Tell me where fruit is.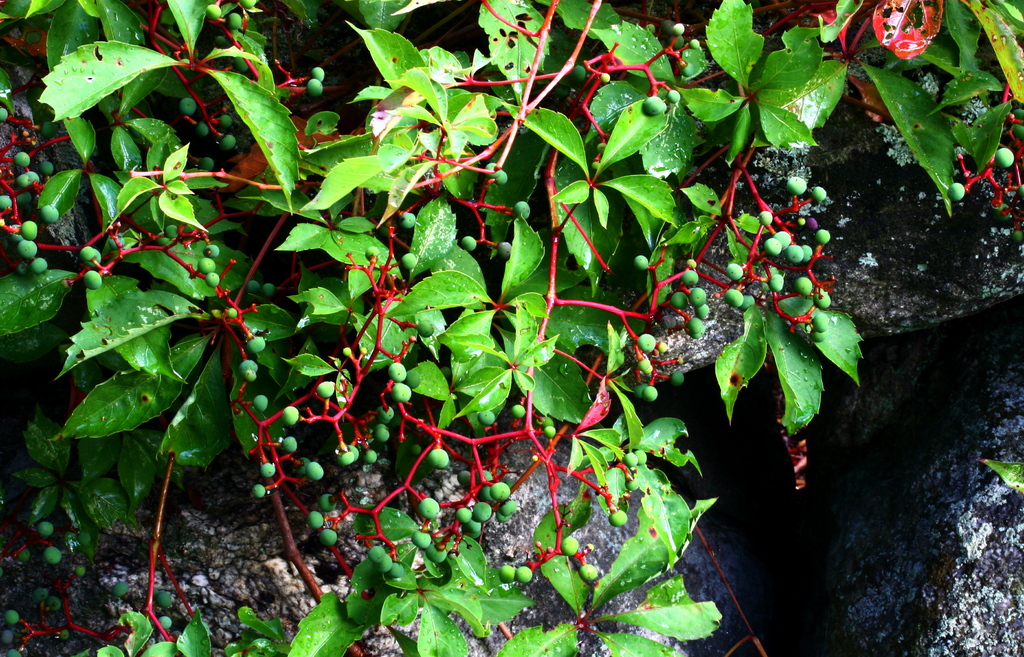
fruit is at BBox(200, 156, 215, 171).
